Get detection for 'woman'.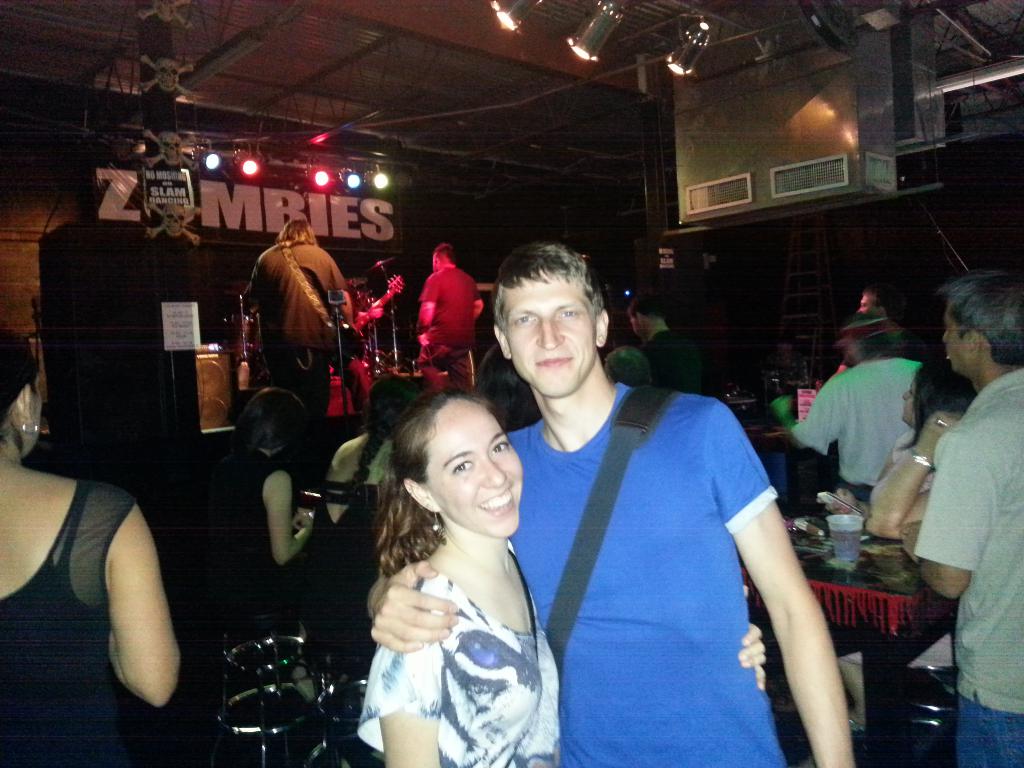
Detection: [left=333, top=366, right=576, bottom=750].
